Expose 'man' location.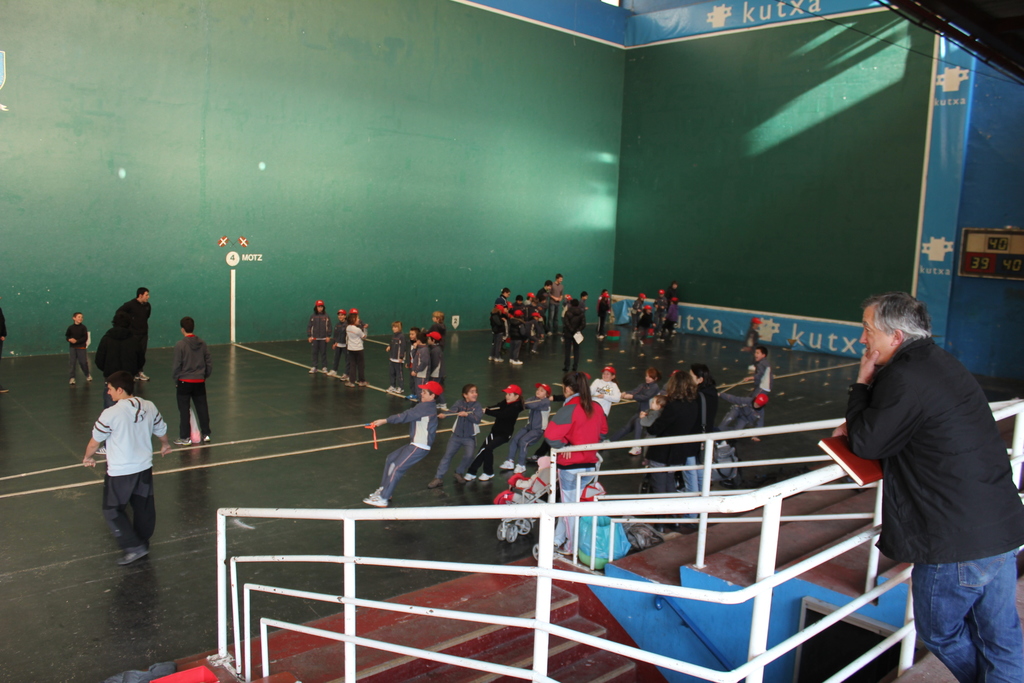
Exposed at [111,290,154,382].
